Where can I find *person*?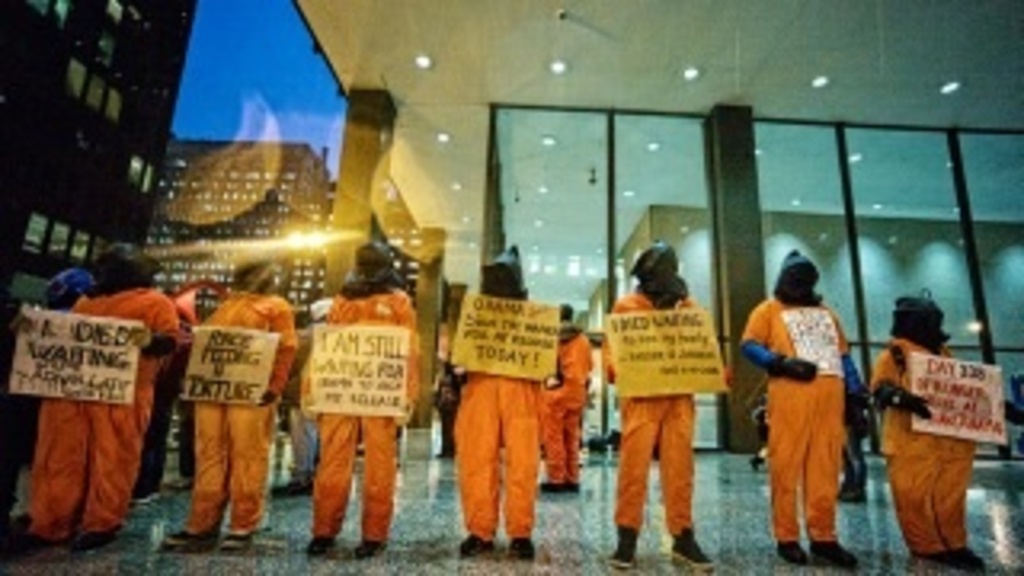
You can find it at bbox=[602, 243, 710, 570].
